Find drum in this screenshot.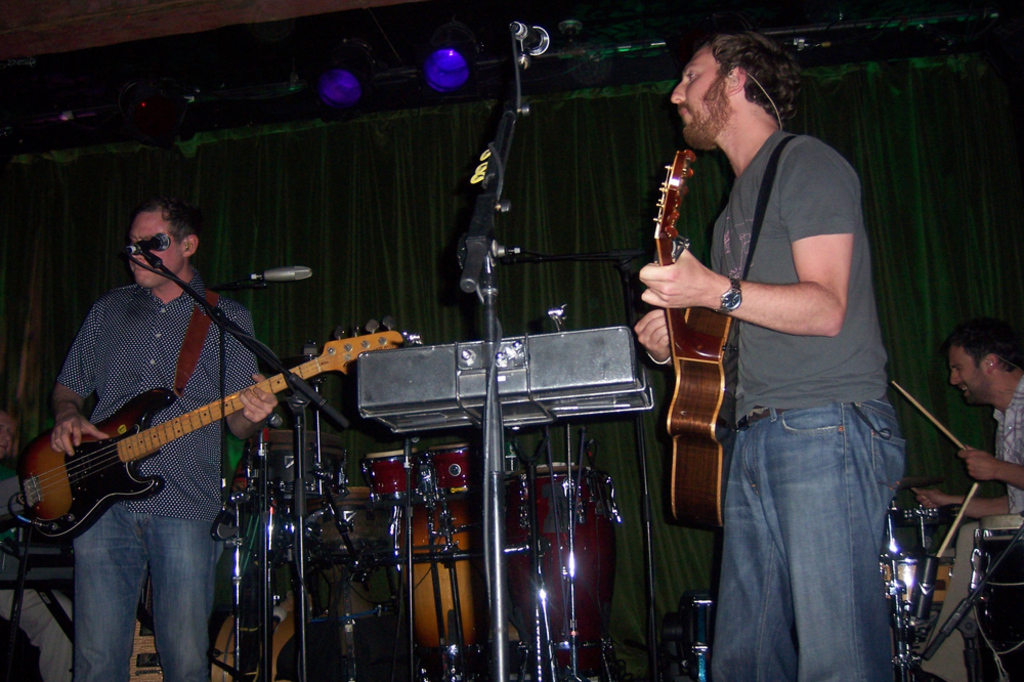
The bounding box for drum is l=306, t=487, r=392, b=625.
